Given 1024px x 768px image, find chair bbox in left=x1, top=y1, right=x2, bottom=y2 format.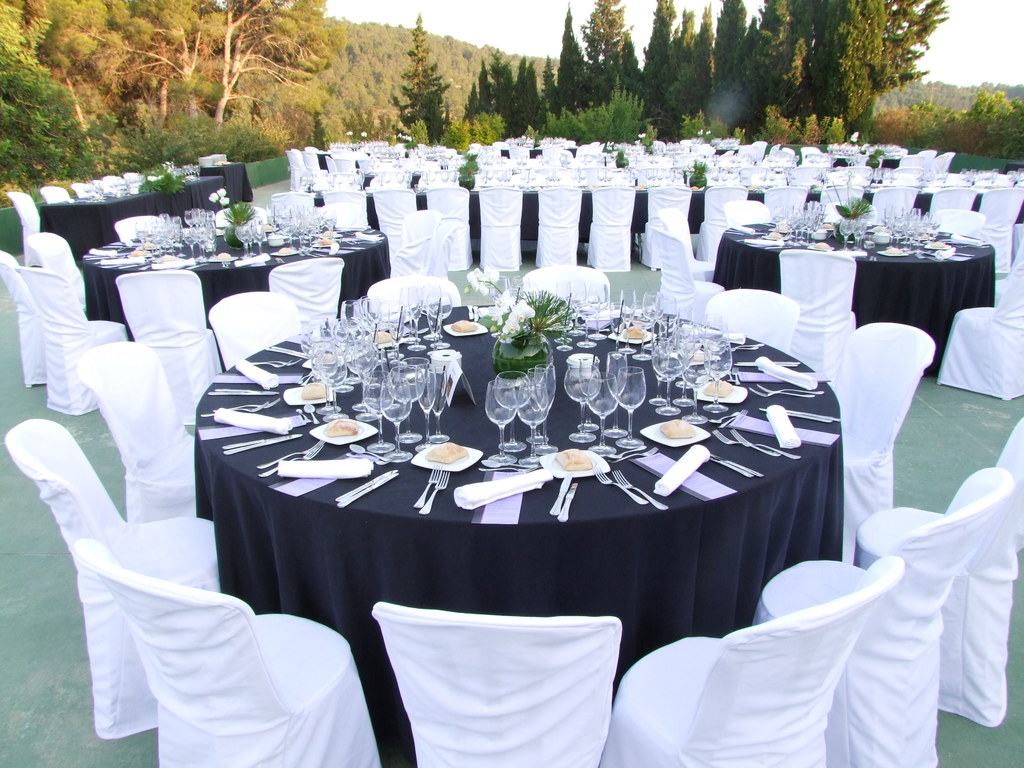
left=707, top=290, right=796, bottom=353.
